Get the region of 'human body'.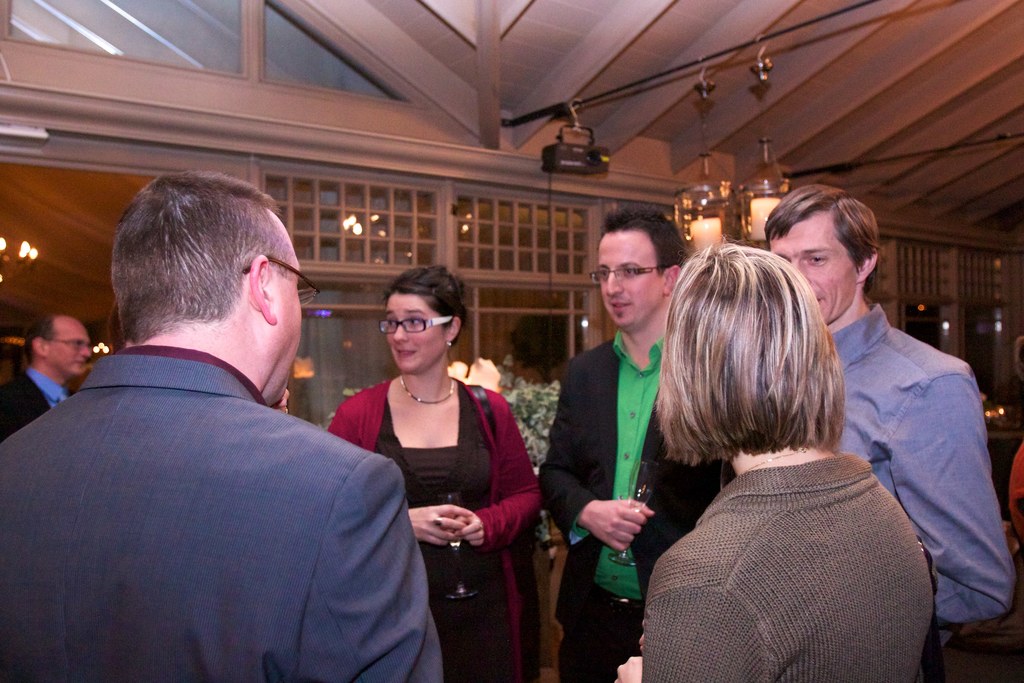
[left=0, top=170, right=435, bottom=682].
